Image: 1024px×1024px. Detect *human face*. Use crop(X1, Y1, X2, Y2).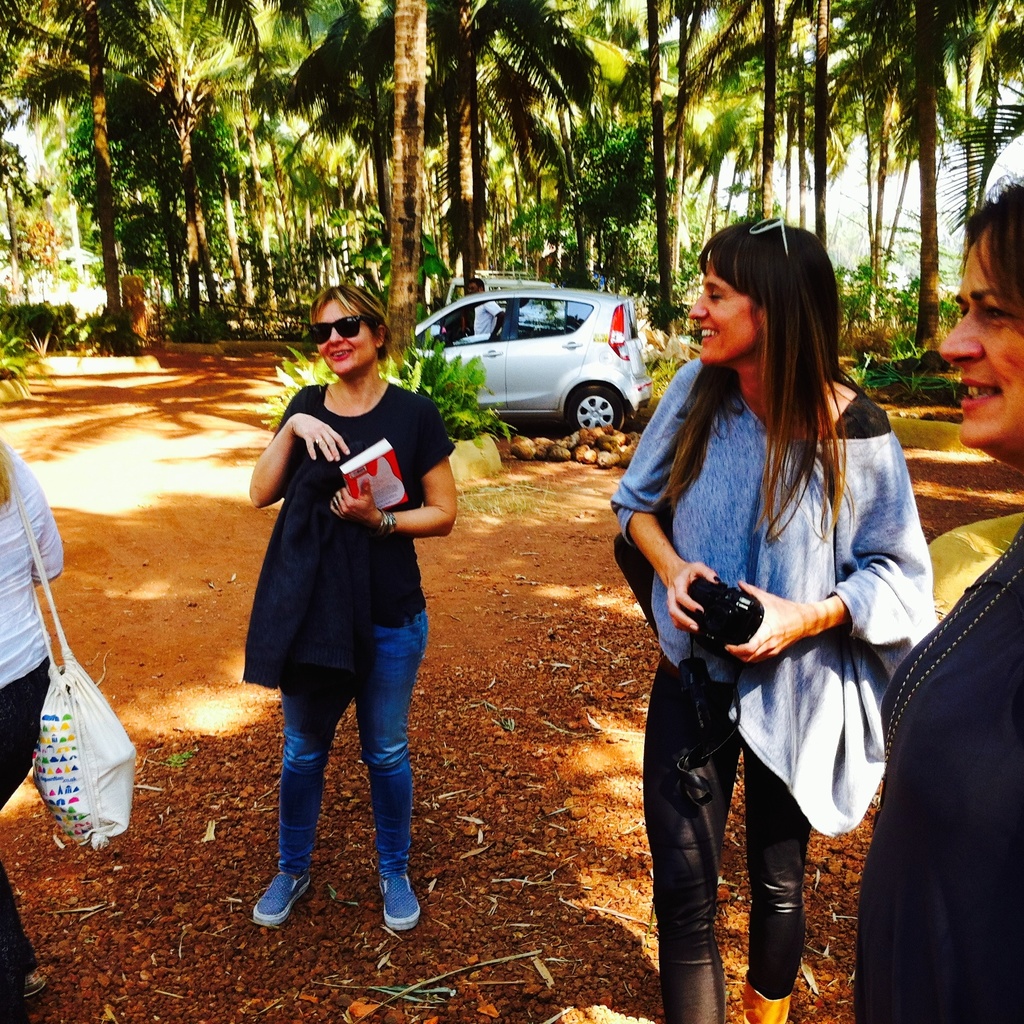
crop(940, 225, 1023, 447).
